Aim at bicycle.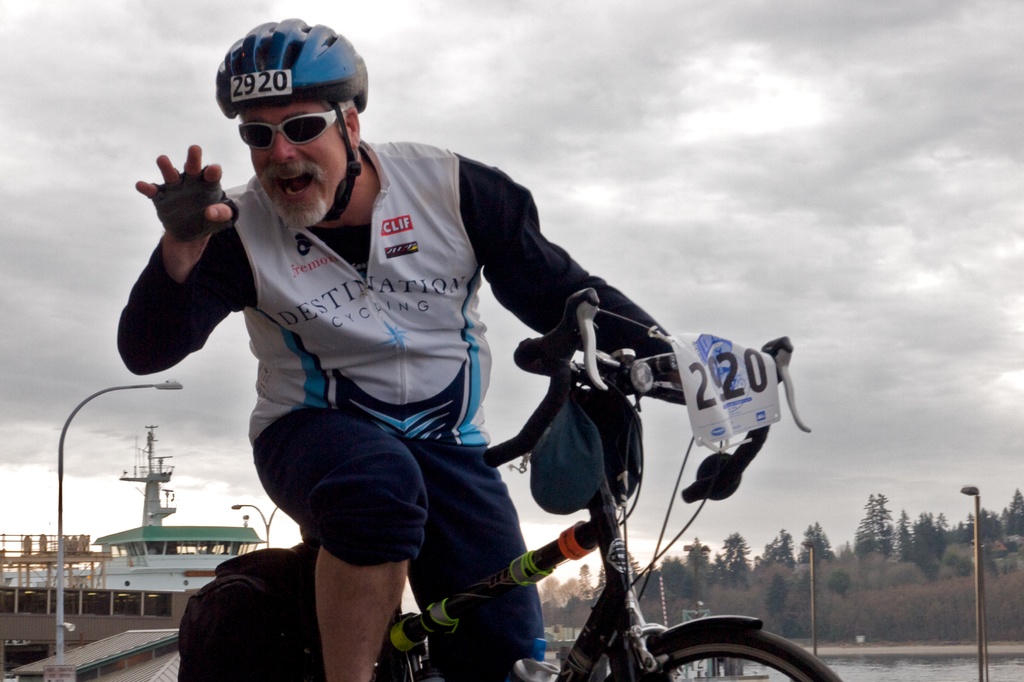
Aimed at (176,287,851,681).
